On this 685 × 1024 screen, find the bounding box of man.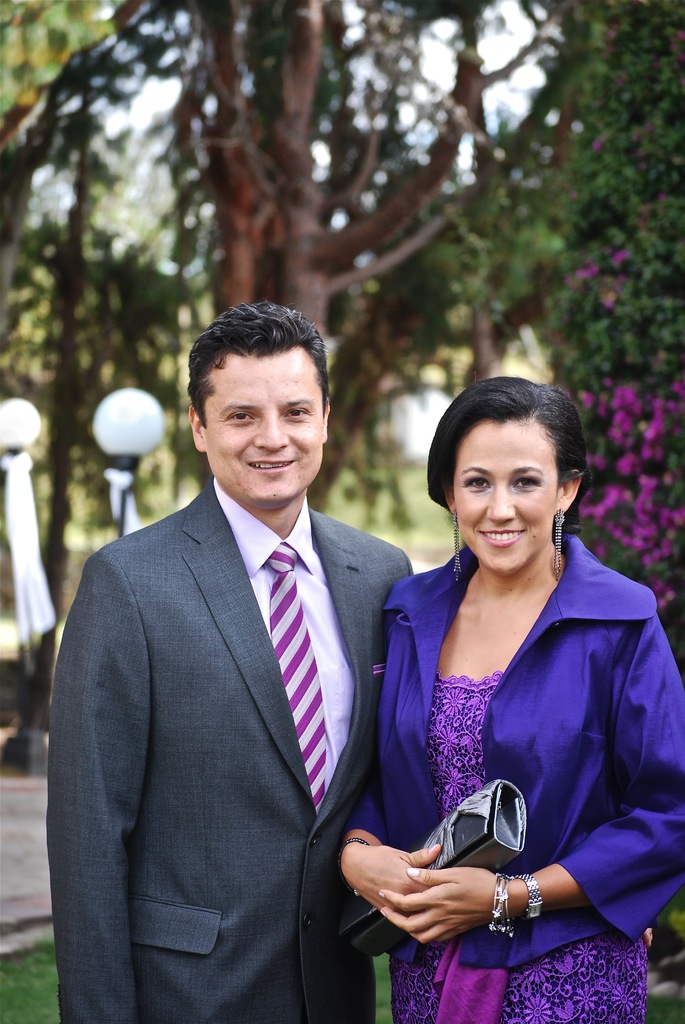
Bounding box: [x1=45, y1=282, x2=409, y2=1023].
